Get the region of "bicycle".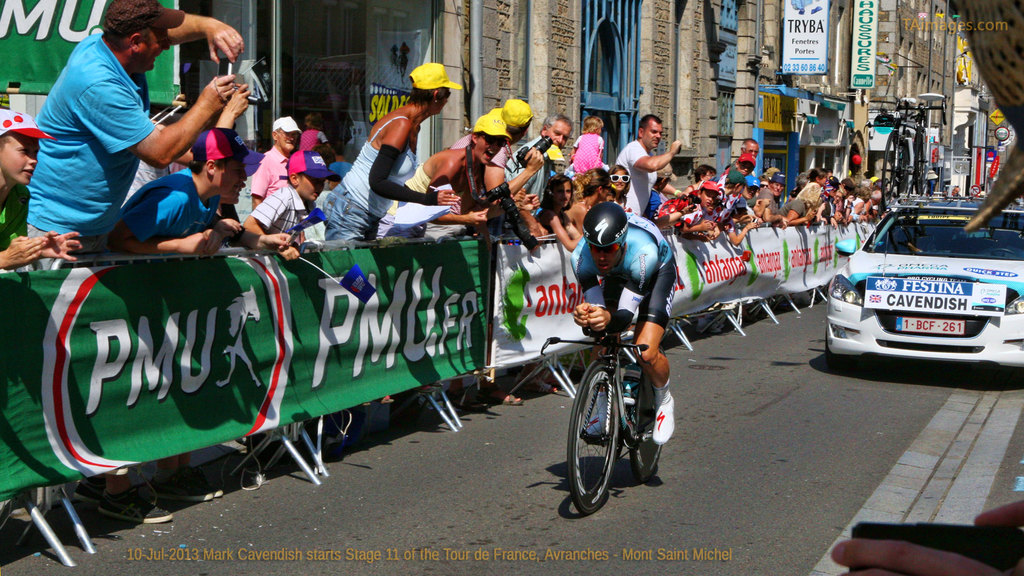
(883, 90, 948, 215).
